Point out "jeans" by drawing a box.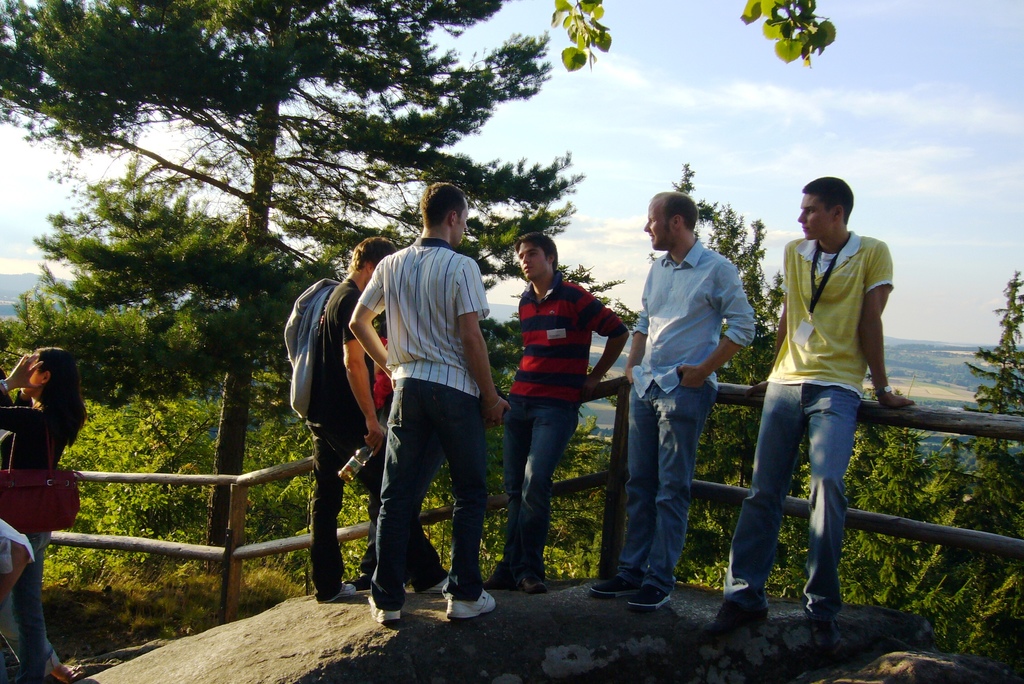
detection(615, 381, 716, 594).
